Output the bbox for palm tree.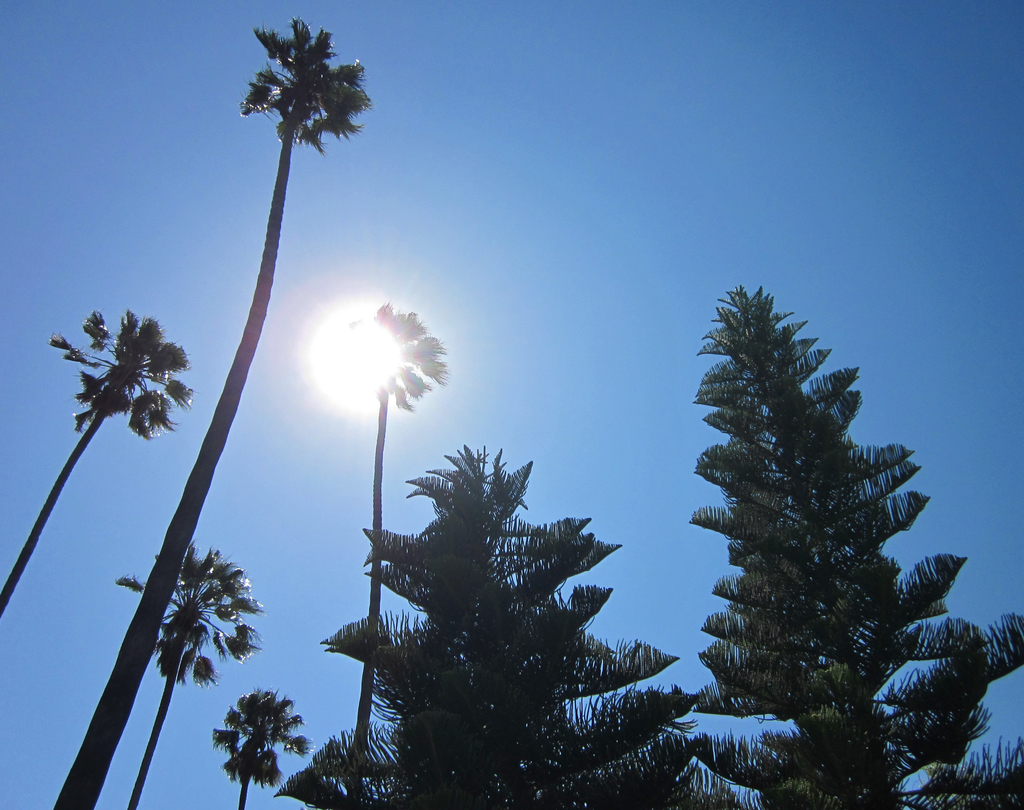
detection(47, 15, 374, 809).
